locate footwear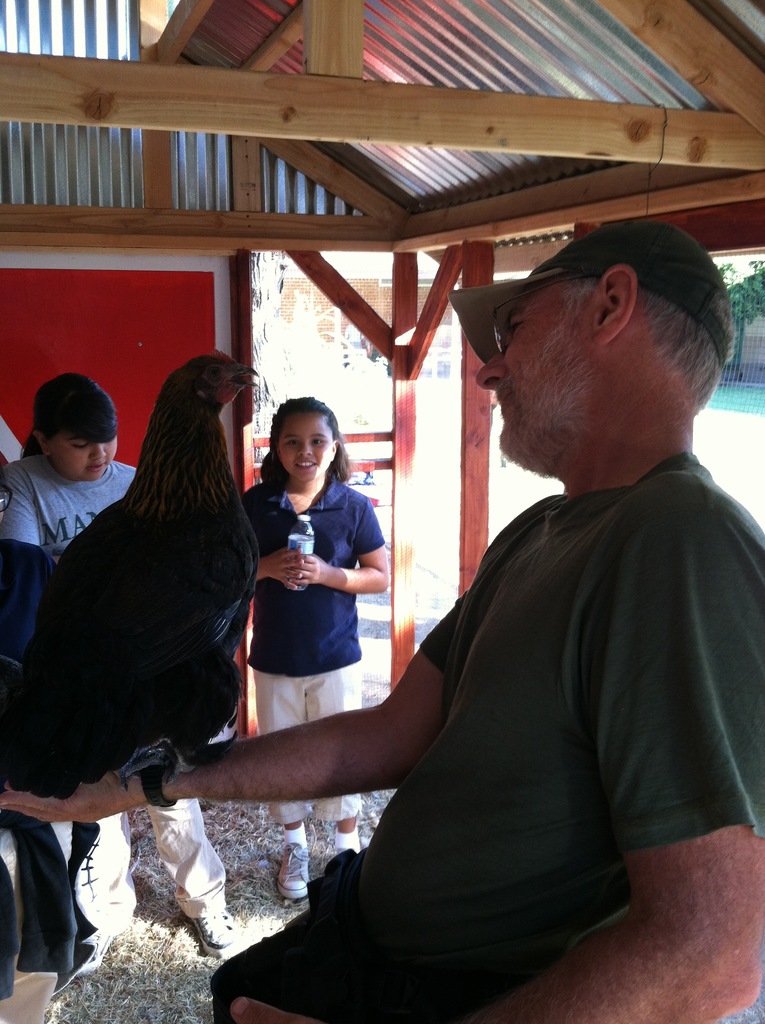
left=278, top=840, right=305, bottom=895
